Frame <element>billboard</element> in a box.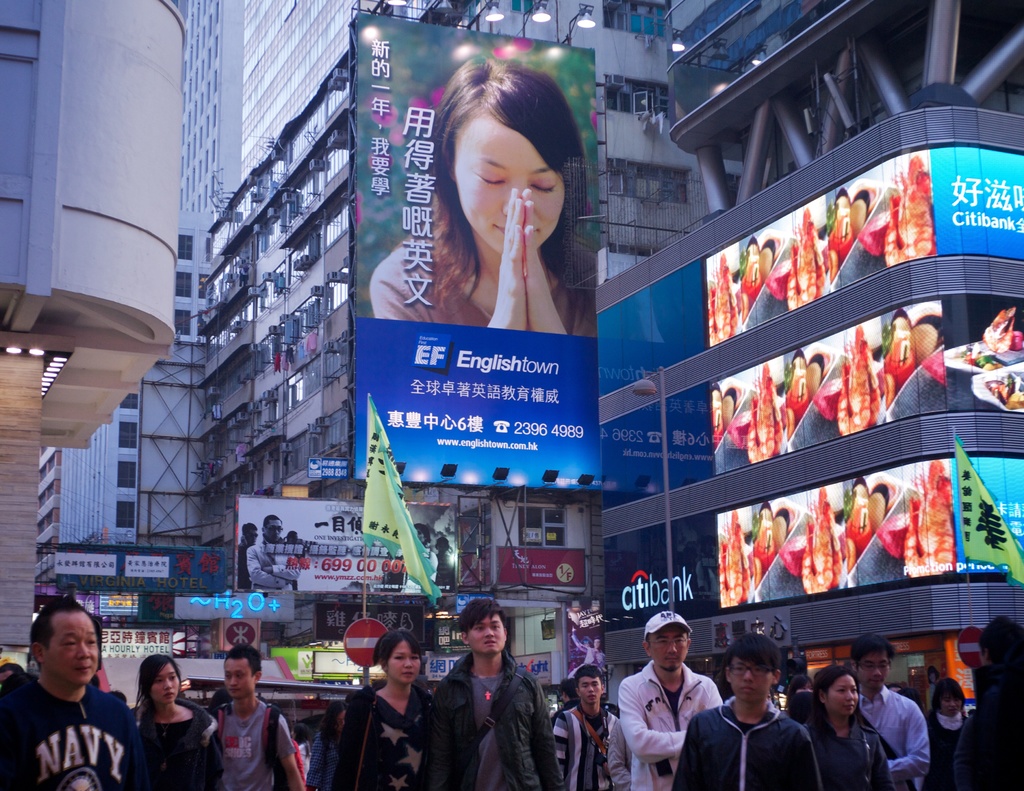
x1=49 y1=545 x2=228 y2=605.
